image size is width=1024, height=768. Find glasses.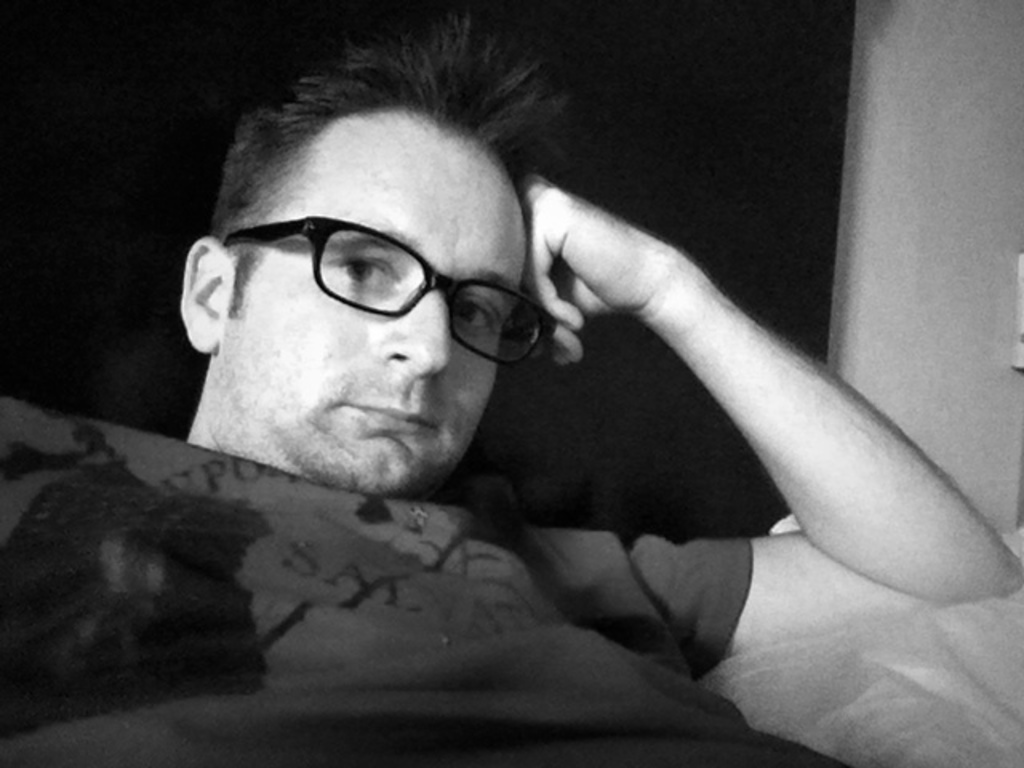
[195,203,542,349].
